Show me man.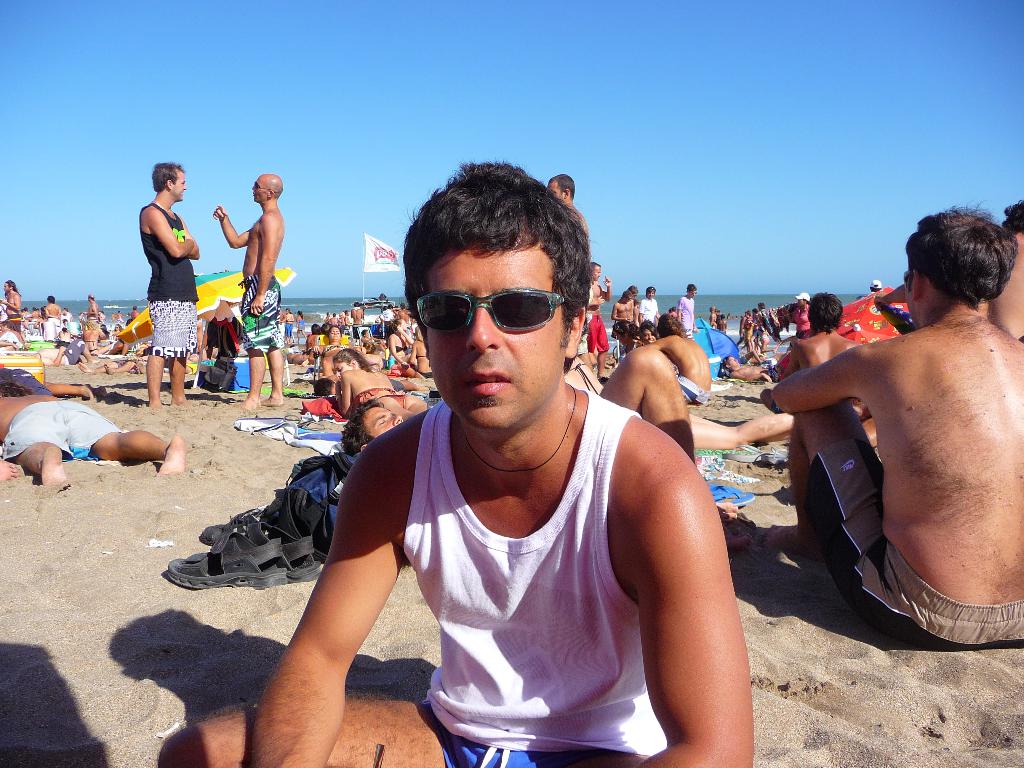
man is here: <bbox>576, 253, 610, 381</bbox>.
